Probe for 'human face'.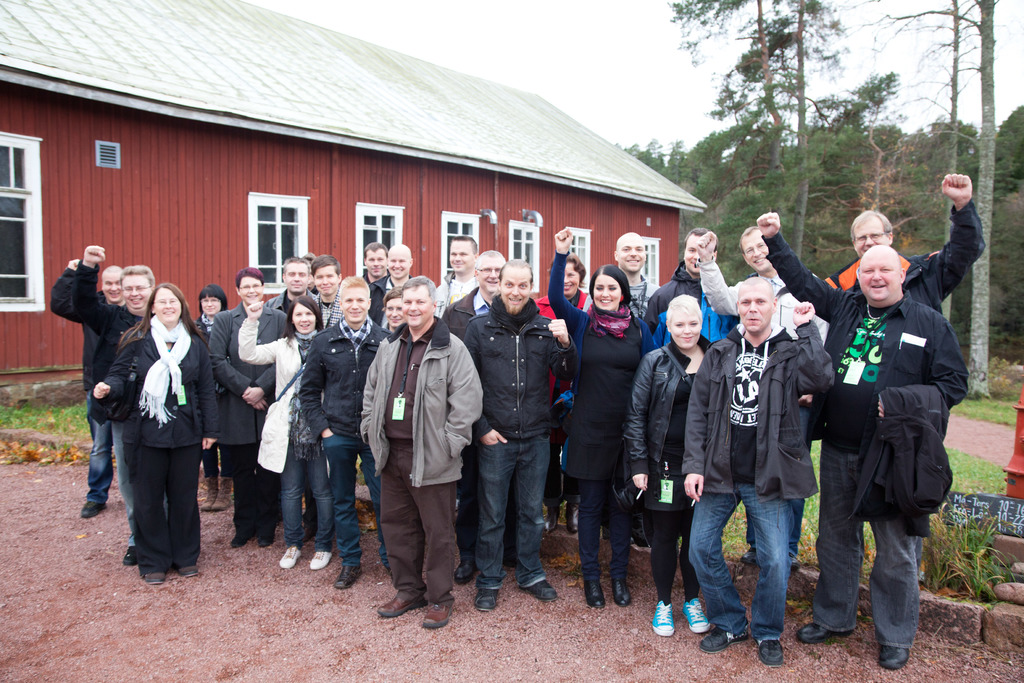
Probe result: <bbox>563, 260, 582, 293</bbox>.
